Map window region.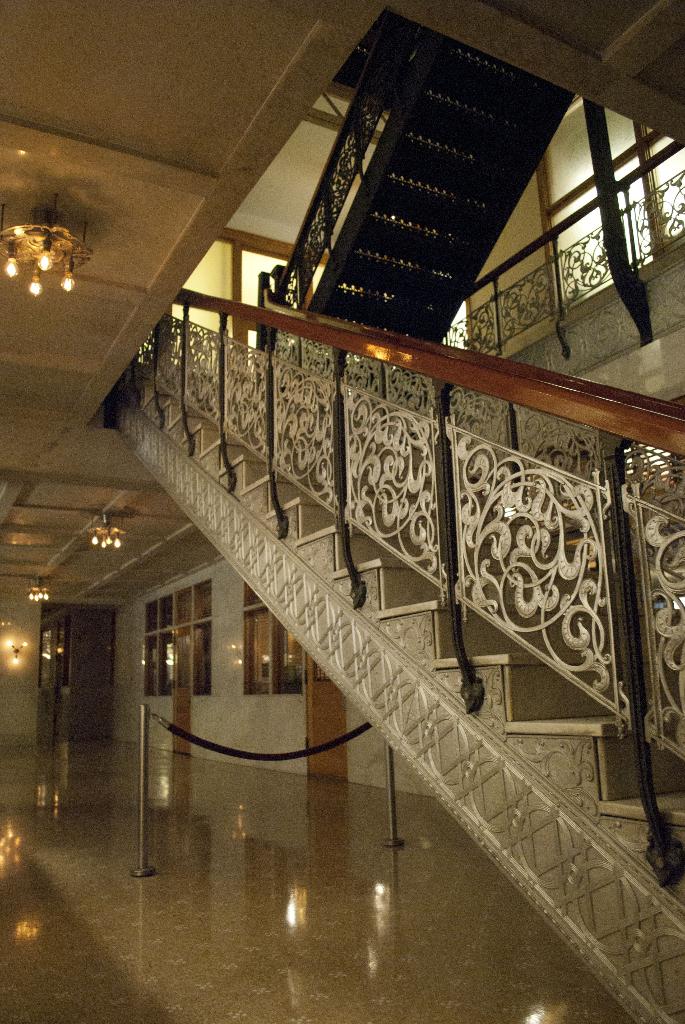
Mapped to left=146, top=582, right=212, bottom=697.
